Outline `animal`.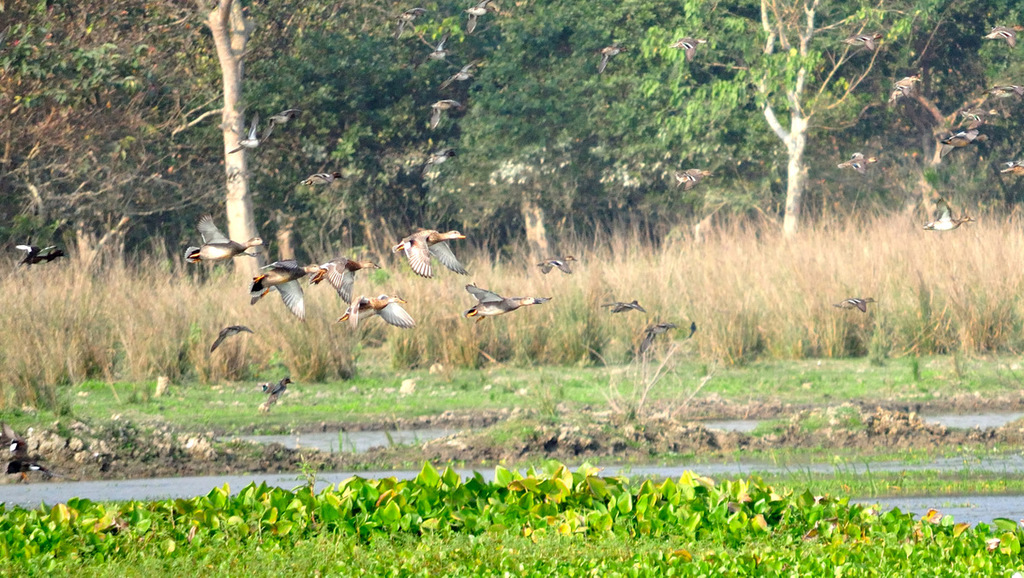
Outline: 315,256,380,307.
